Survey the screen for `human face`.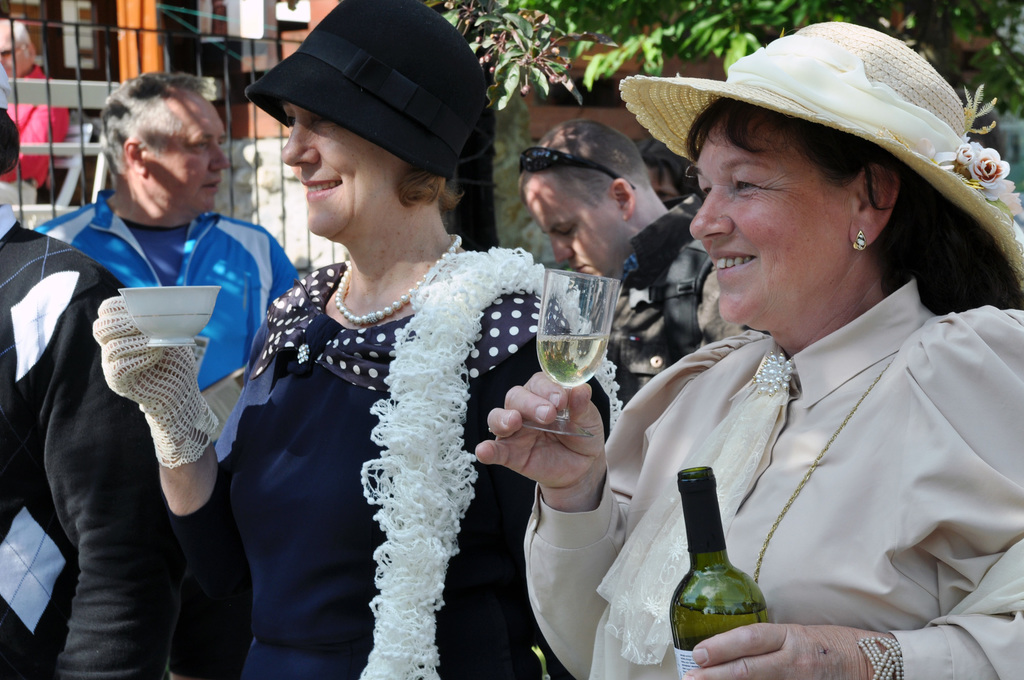
Survey found: detection(522, 177, 632, 279).
